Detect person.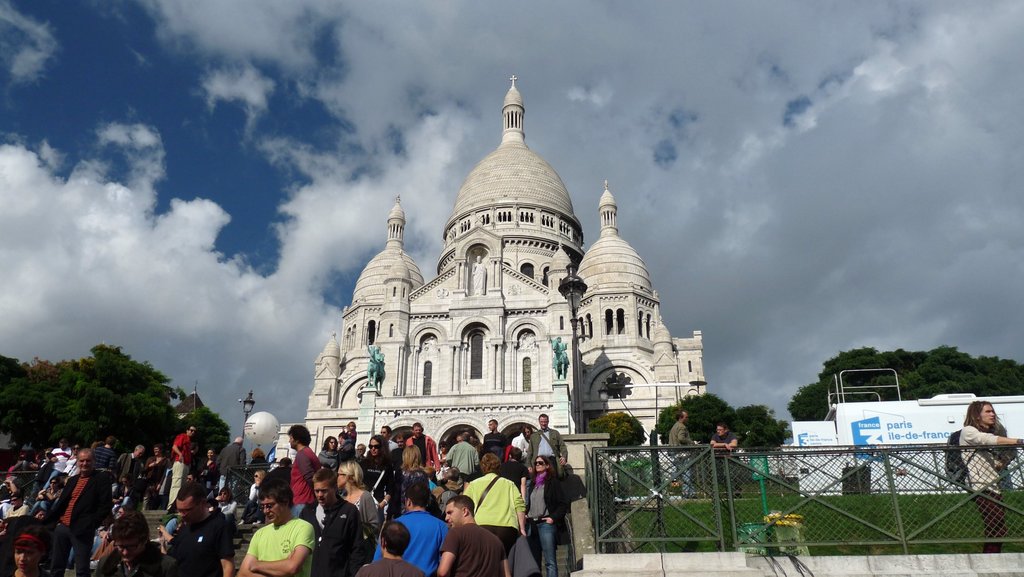
Detected at box(664, 405, 696, 496).
